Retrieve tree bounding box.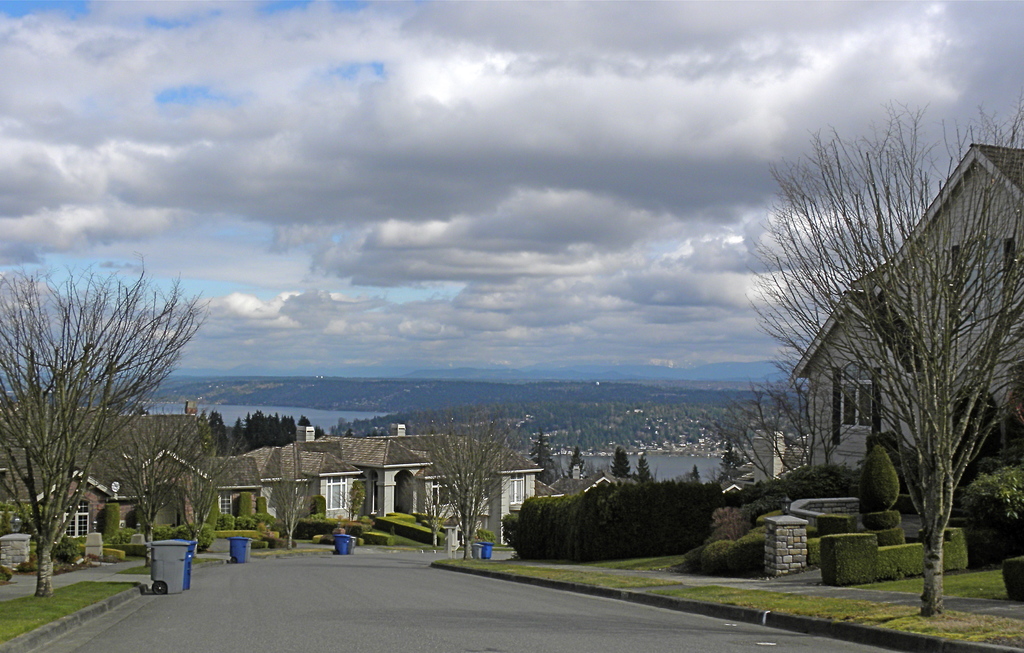
Bounding box: bbox=(783, 64, 1009, 625).
